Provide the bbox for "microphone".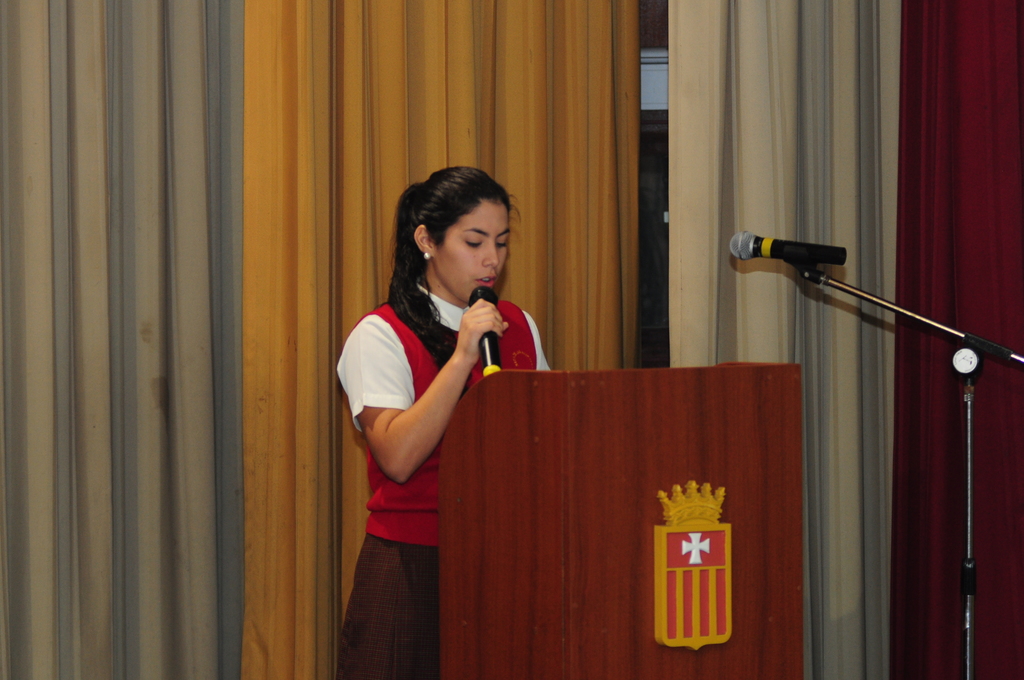
[left=719, top=222, right=859, bottom=263].
